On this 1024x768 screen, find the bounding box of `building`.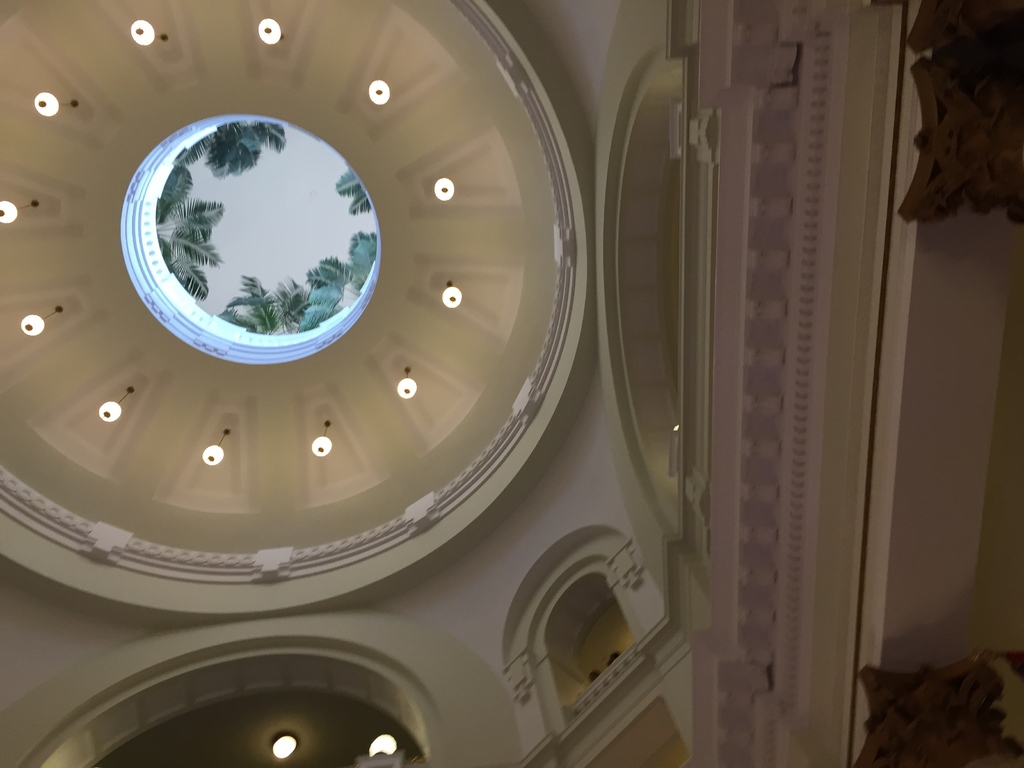
Bounding box: (0, 0, 1023, 766).
